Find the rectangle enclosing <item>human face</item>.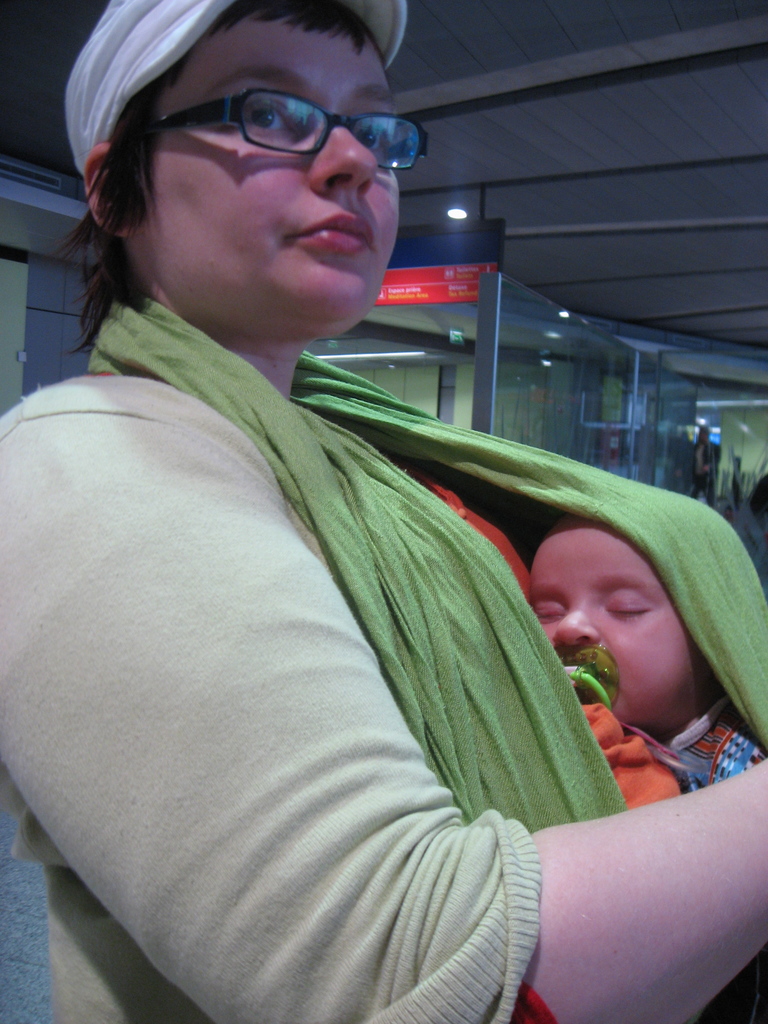
530/517/692/725.
